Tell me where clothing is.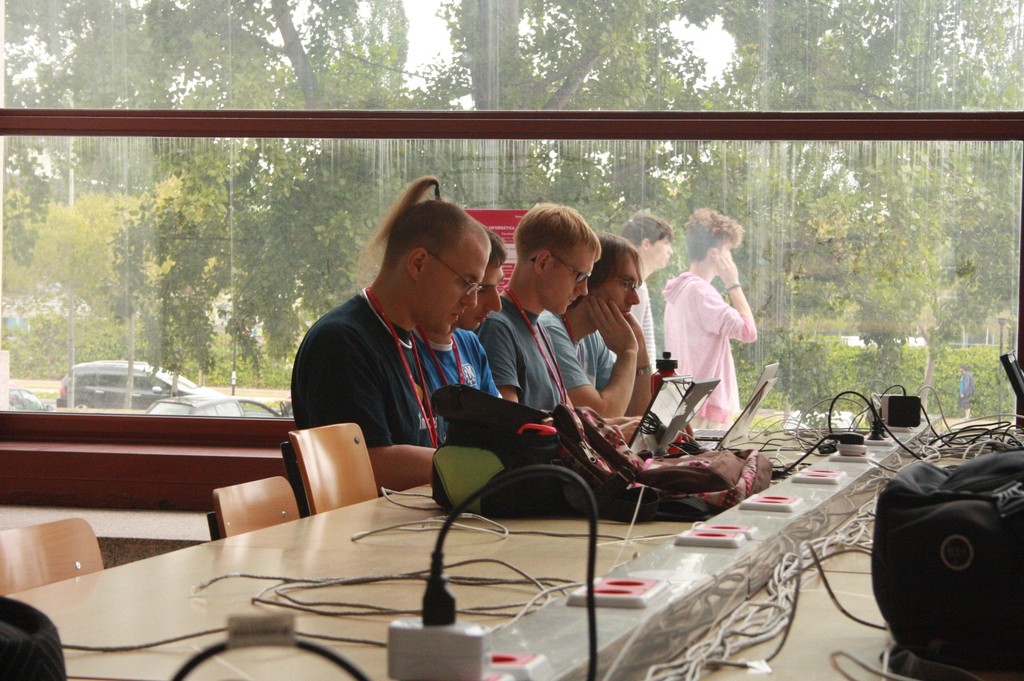
clothing is at bbox=(417, 323, 504, 457).
